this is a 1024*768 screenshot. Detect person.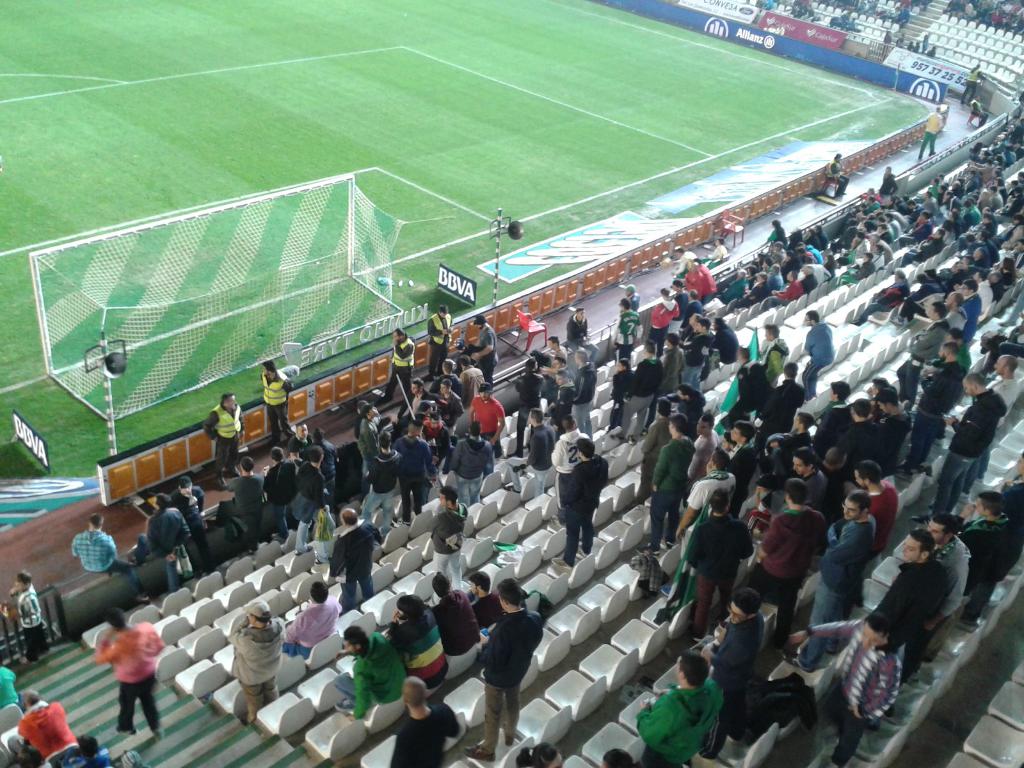
[left=672, top=260, right=723, bottom=299].
